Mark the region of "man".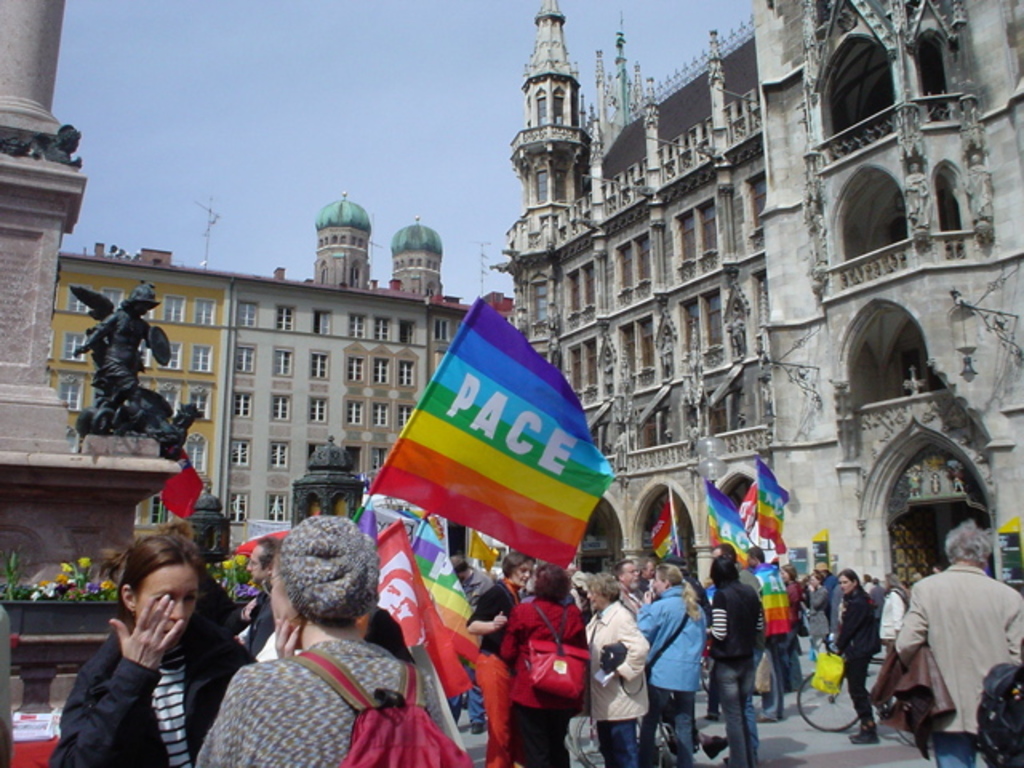
Region: bbox=[245, 538, 282, 666].
